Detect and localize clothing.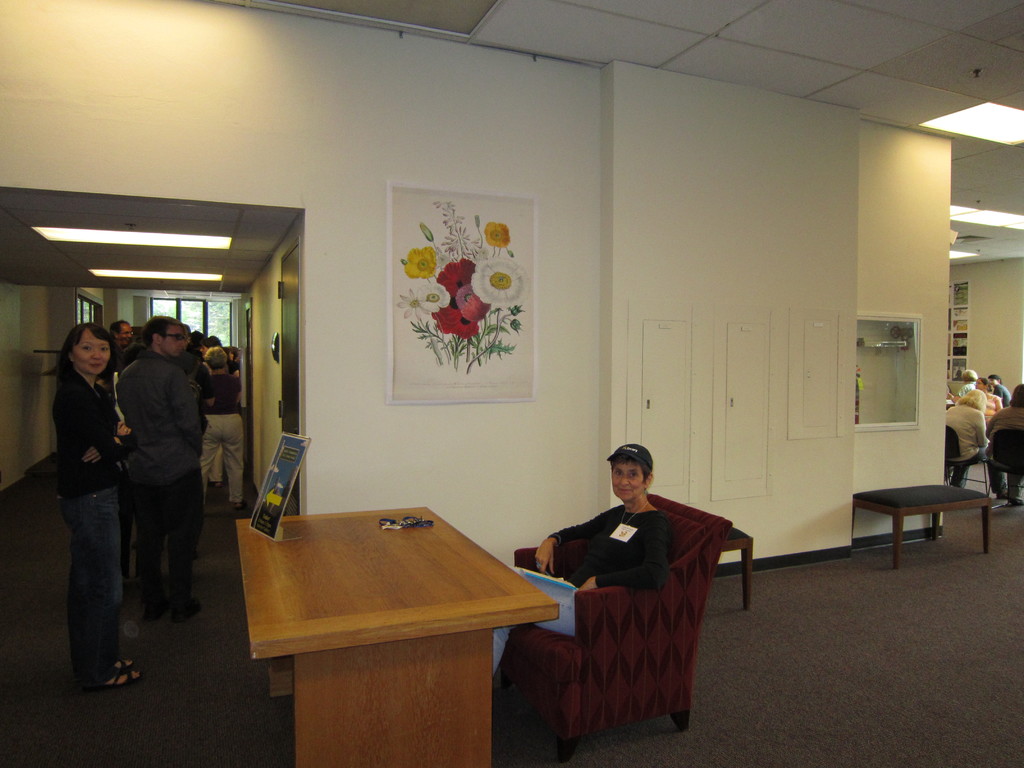
Localized at locate(200, 371, 243, 500).
